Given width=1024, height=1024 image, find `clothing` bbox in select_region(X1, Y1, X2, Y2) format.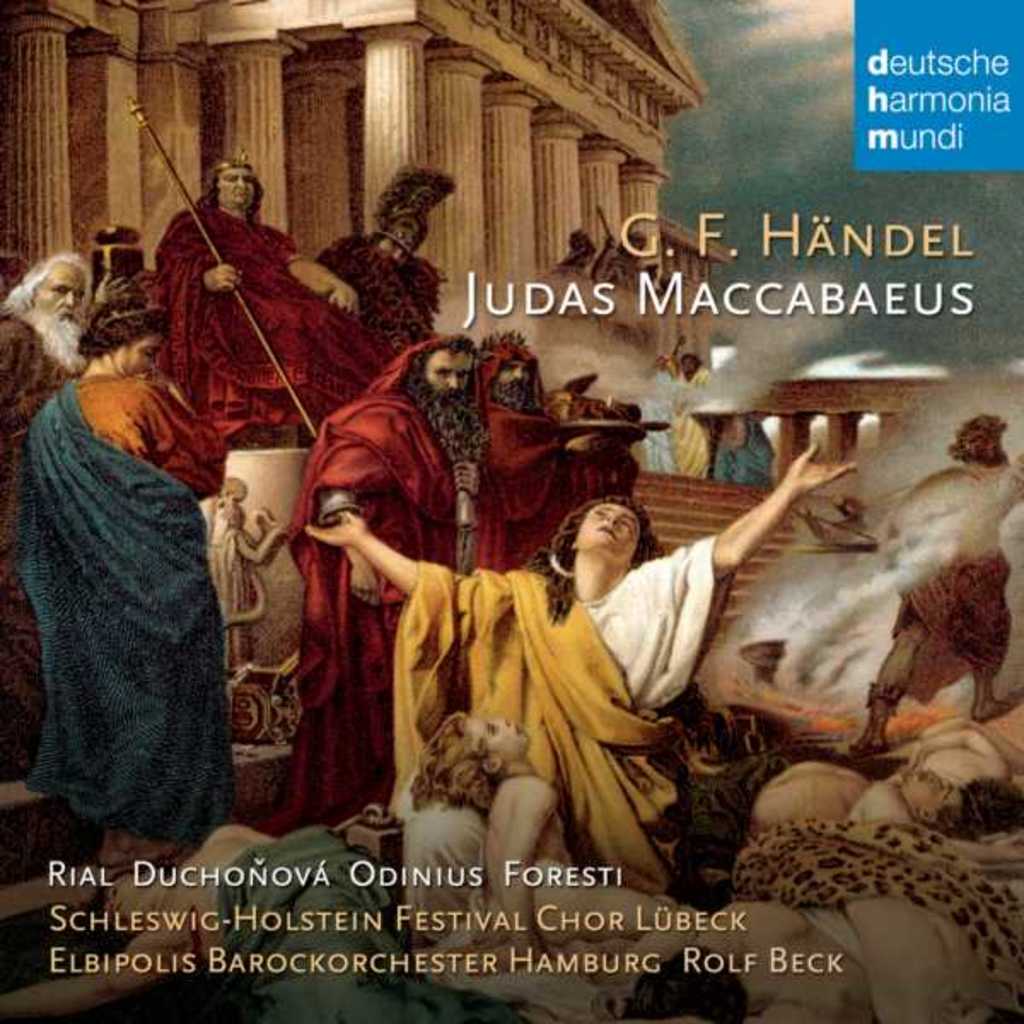
select_region(148, 203, 341, 531).
